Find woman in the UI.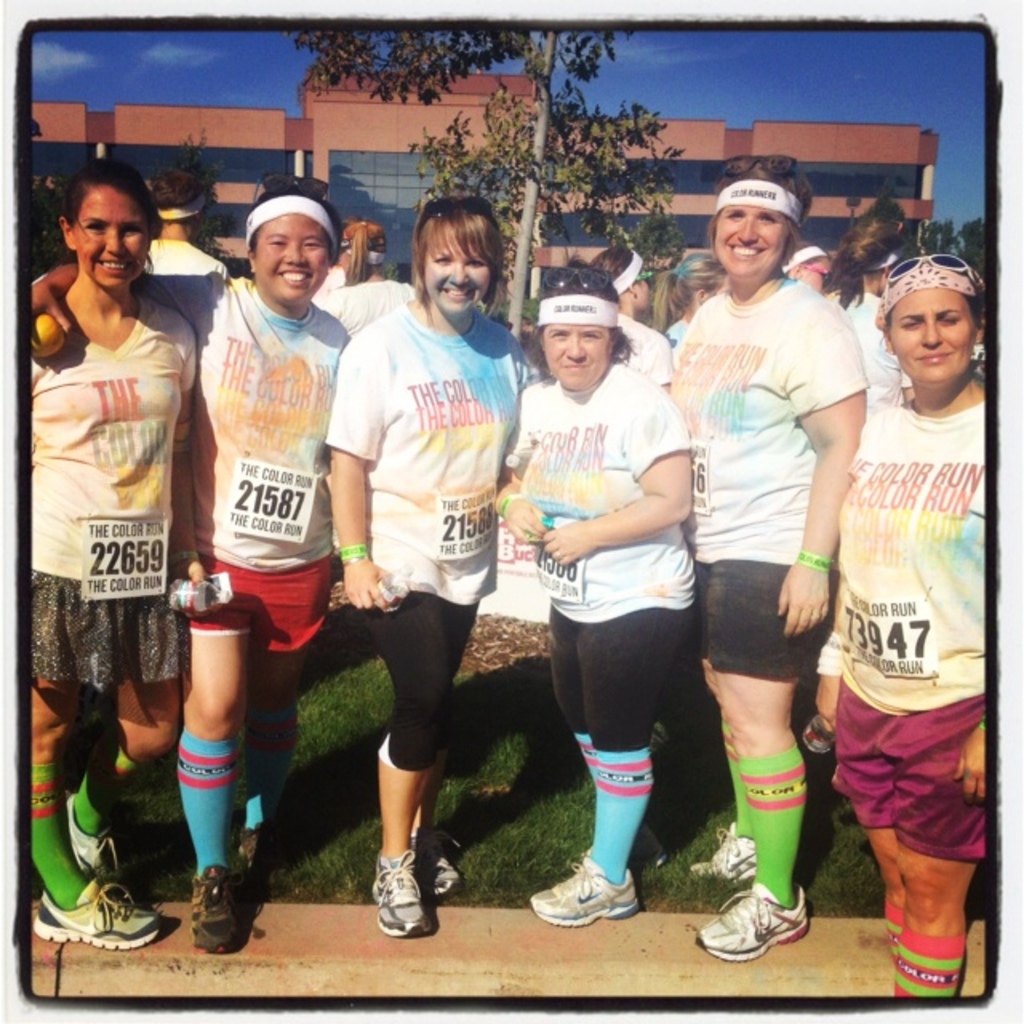
UI element at region(802, 226, 918, 419).
